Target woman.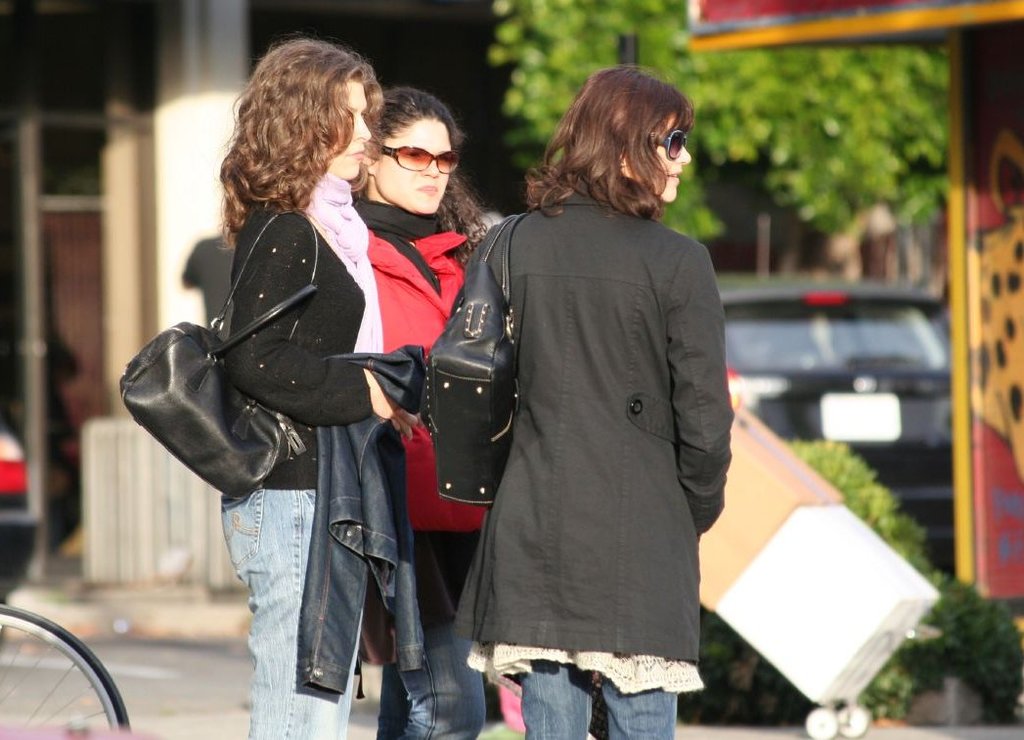
Target region: 217:39:423:739.
